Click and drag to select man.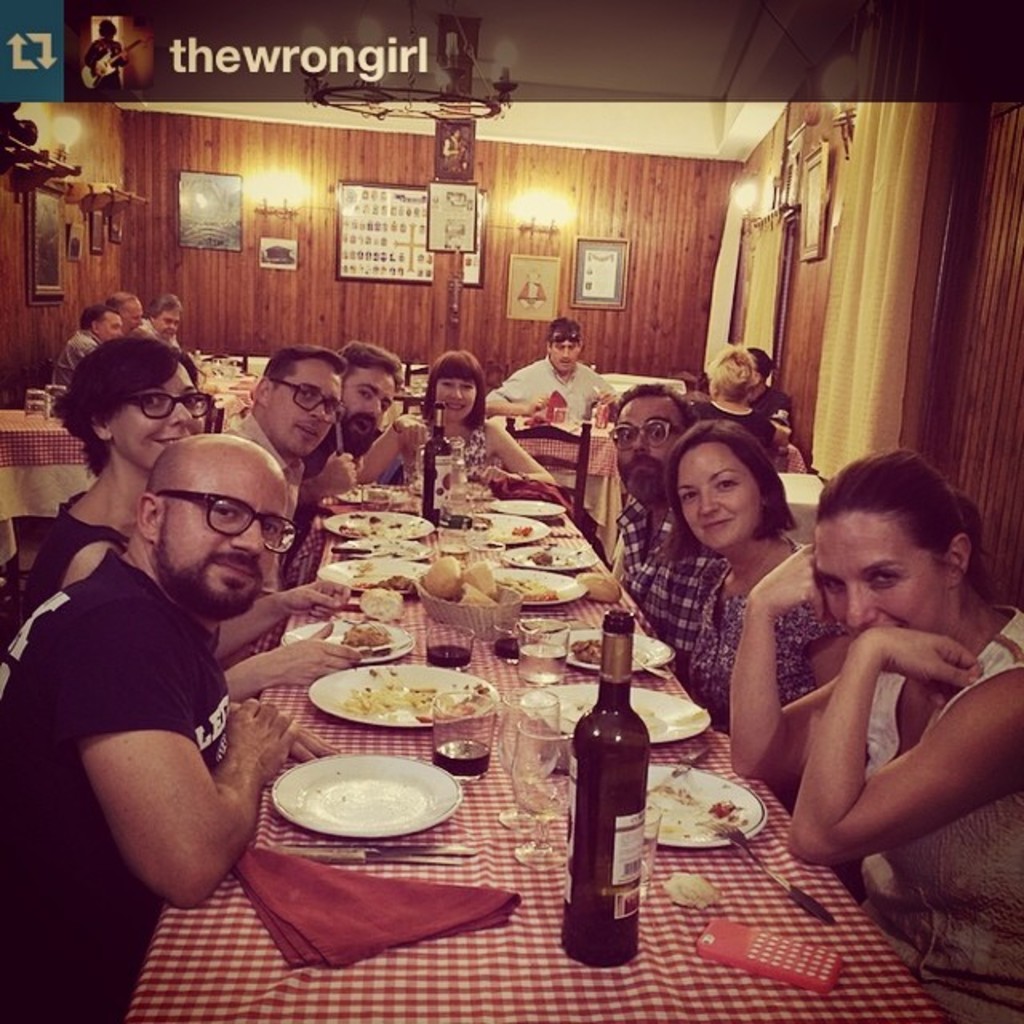
Selection: l=483, t=318, r=626, b=443.
